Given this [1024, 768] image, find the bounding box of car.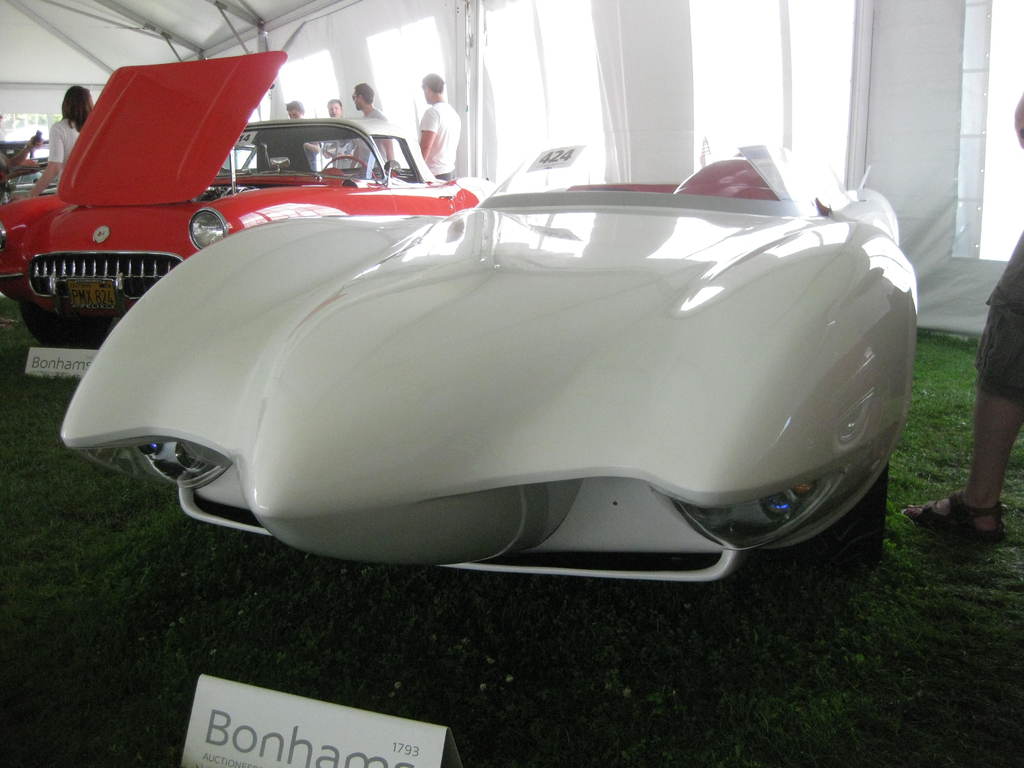
74, 111, 922, 577.
